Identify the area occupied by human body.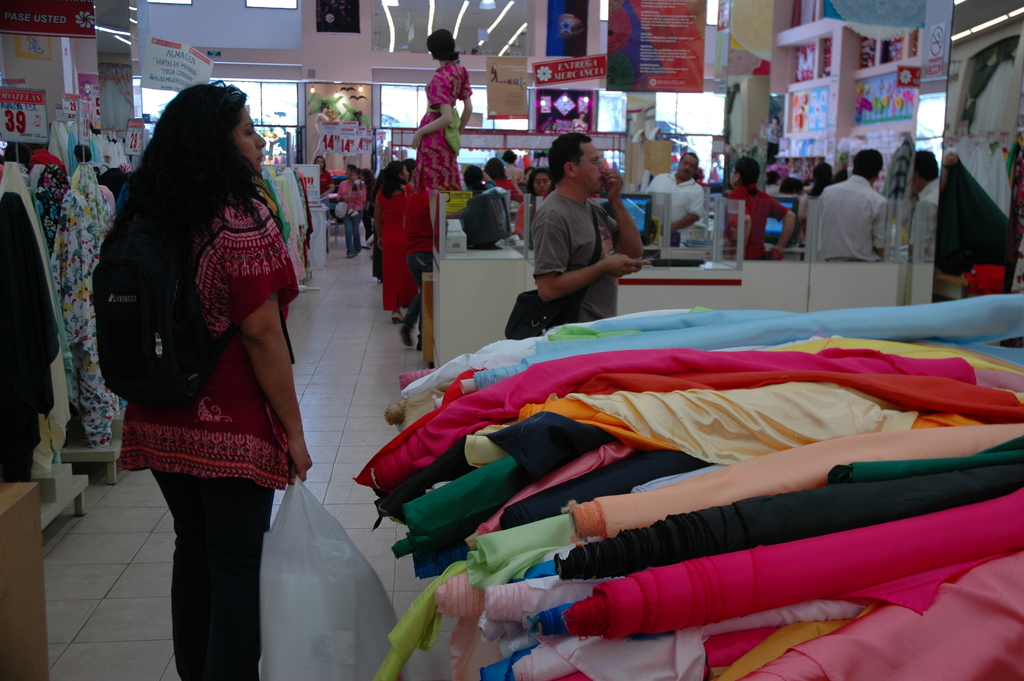
Area: detection(324, 167, 331, 251).
